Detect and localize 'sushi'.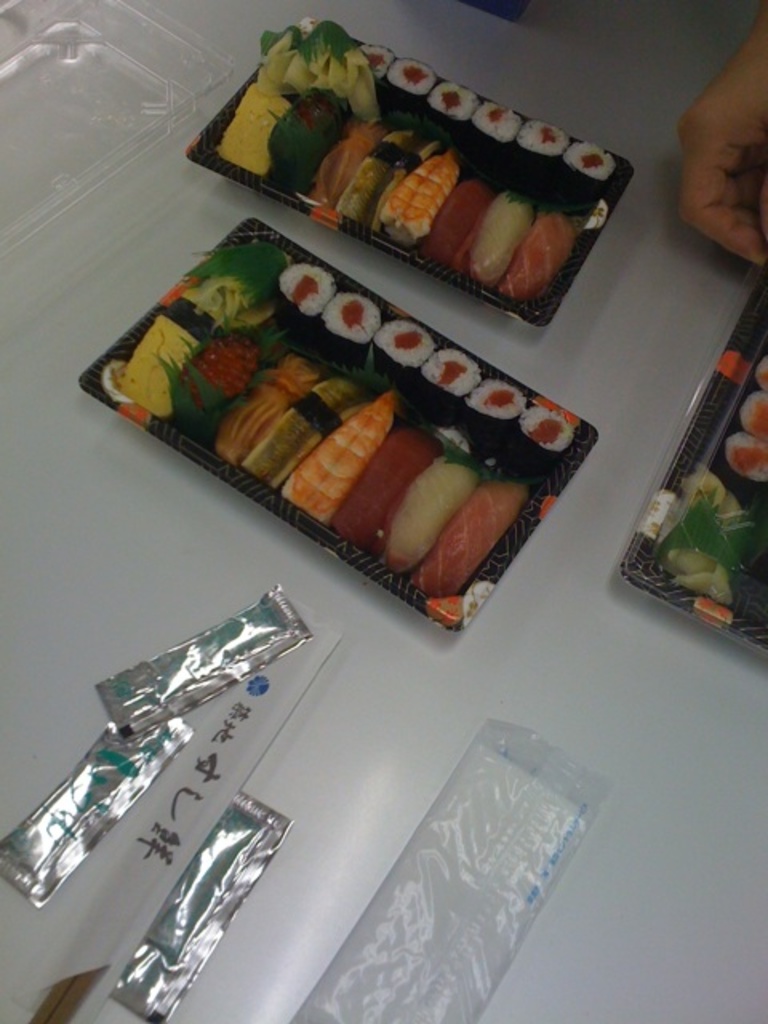
Localized at x1=461, y1=98, x2=520, y2=168.
